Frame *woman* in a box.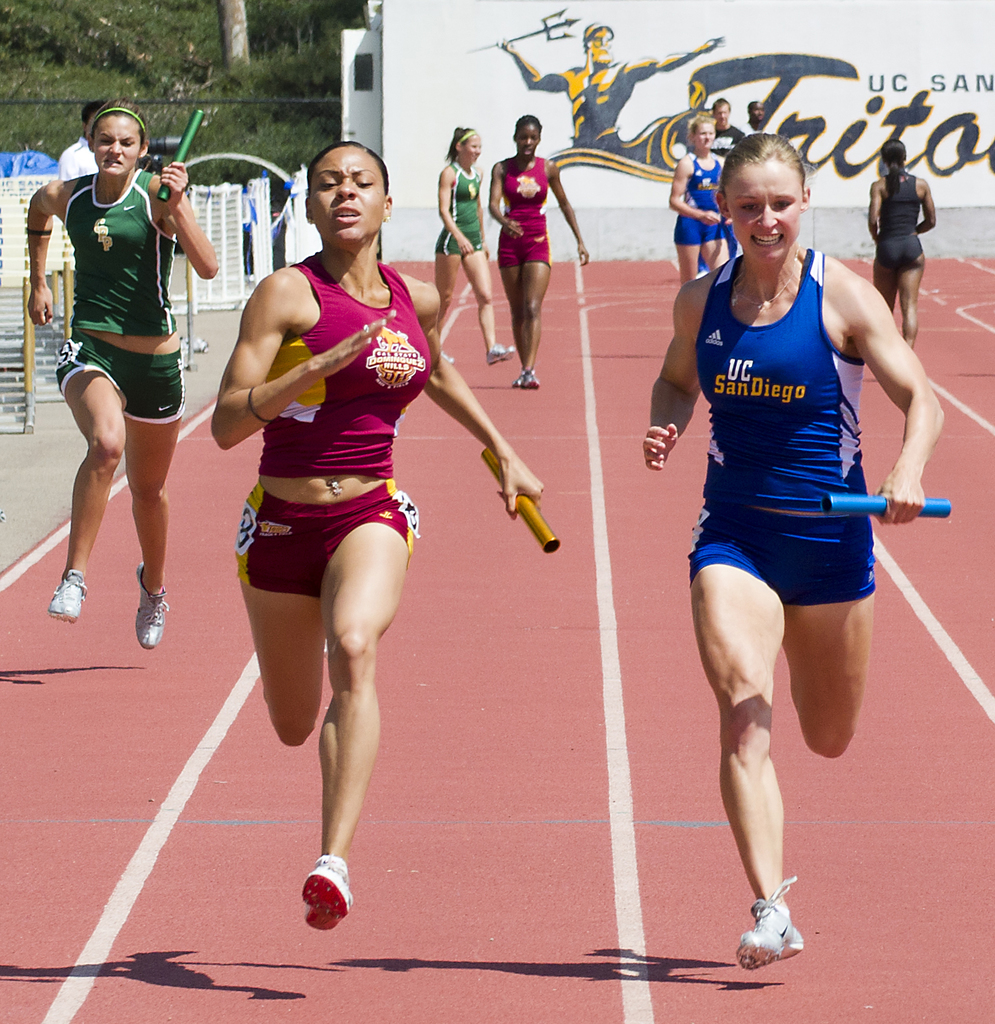
pyautogui.locateOnScreen(635, 128, 949, 967).
